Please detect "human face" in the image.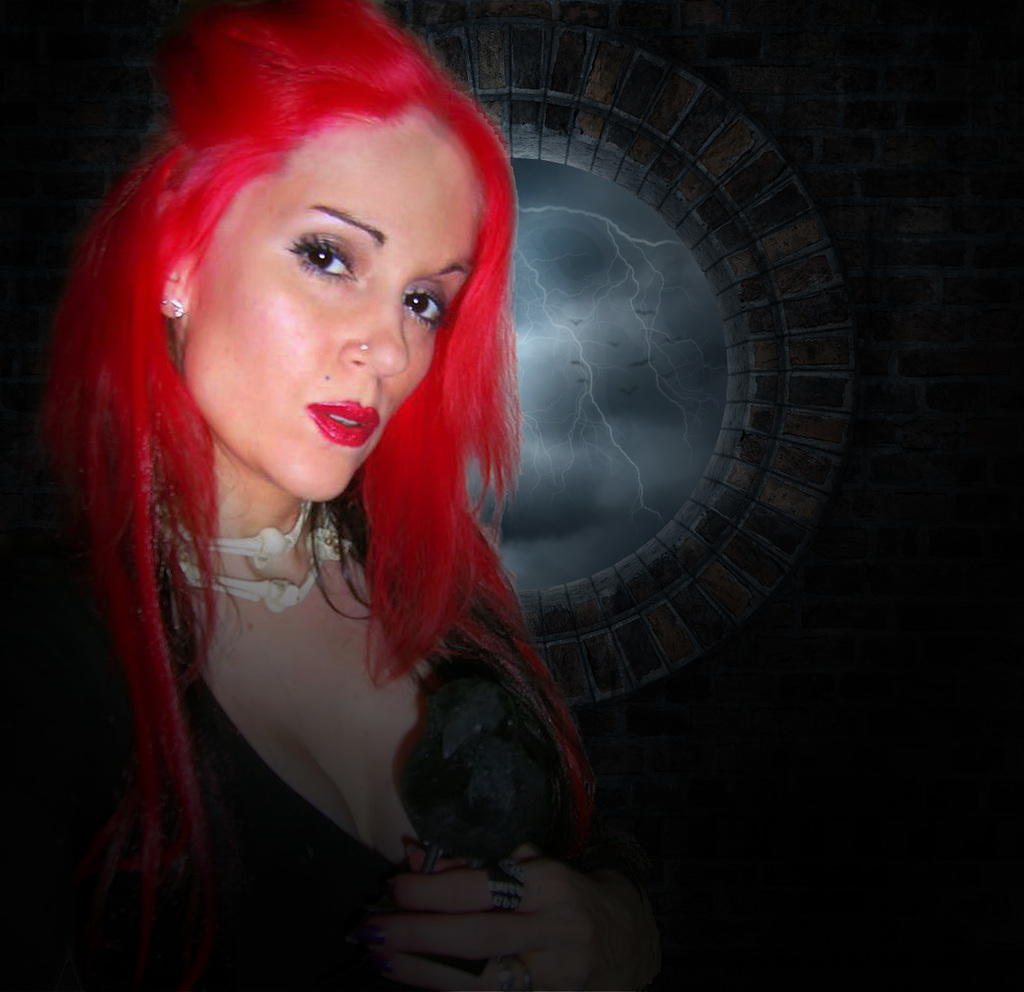
[left=181, top=136, right=486, bottom=504].
